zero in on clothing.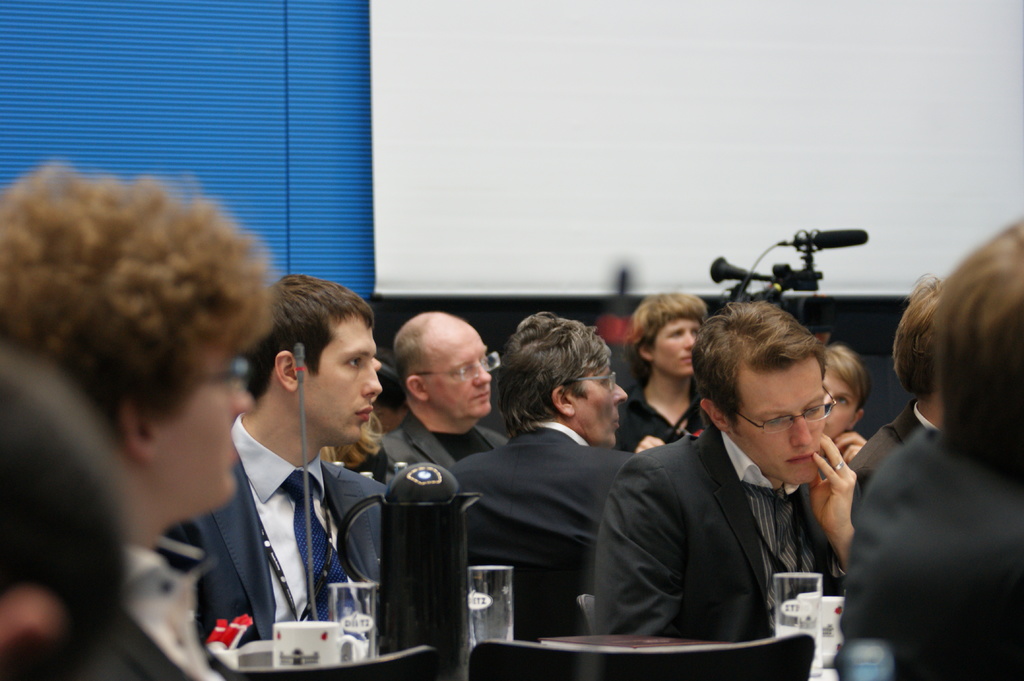
Zeroed in: bbox=[614, 378, 710, 472].
